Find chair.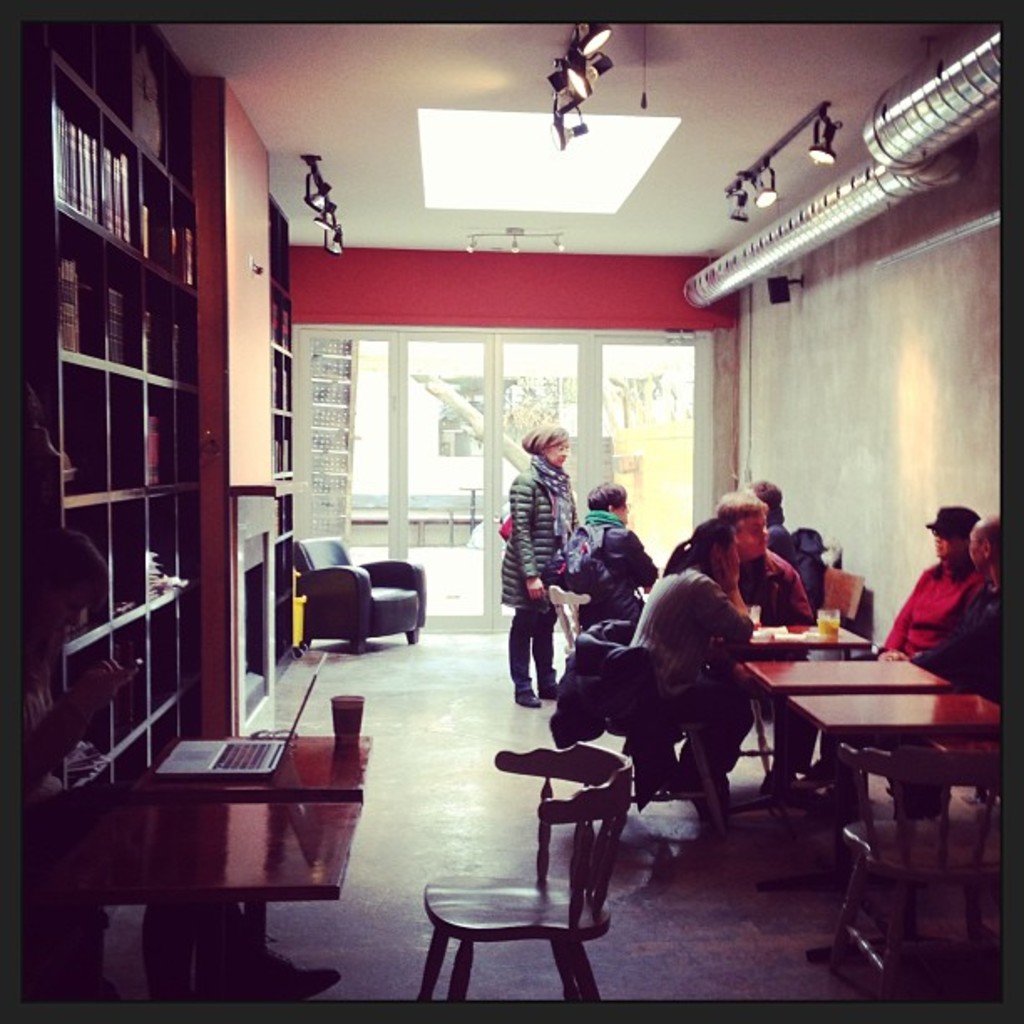
select_region(301, 539, 432, 651).
